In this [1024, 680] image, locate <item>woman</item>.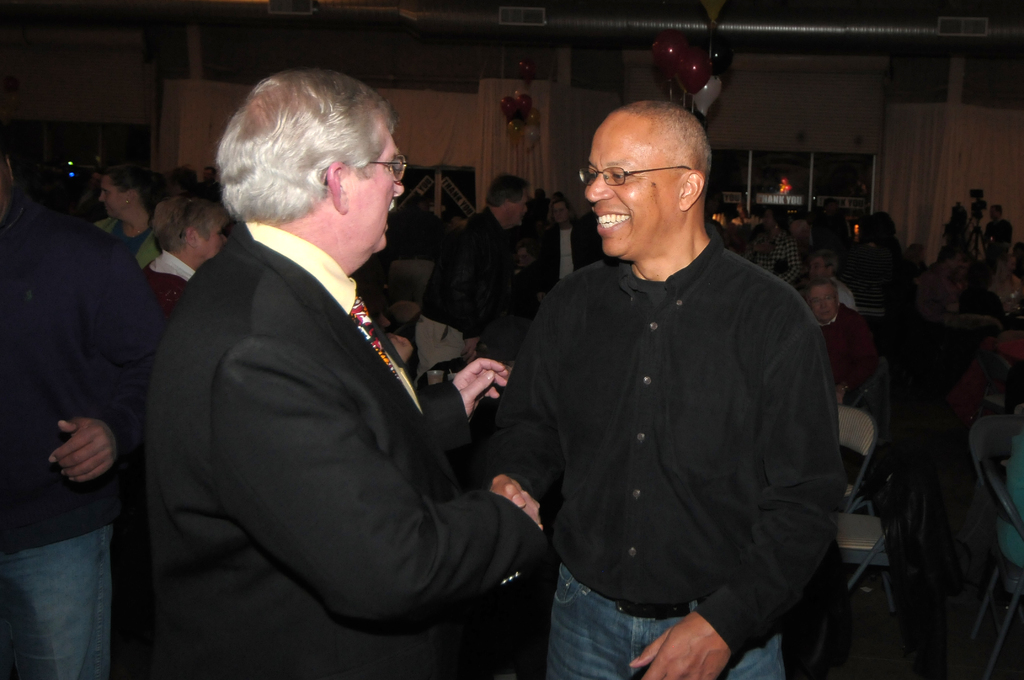
Bounding box: bbox(143, 198, 232, 318).
